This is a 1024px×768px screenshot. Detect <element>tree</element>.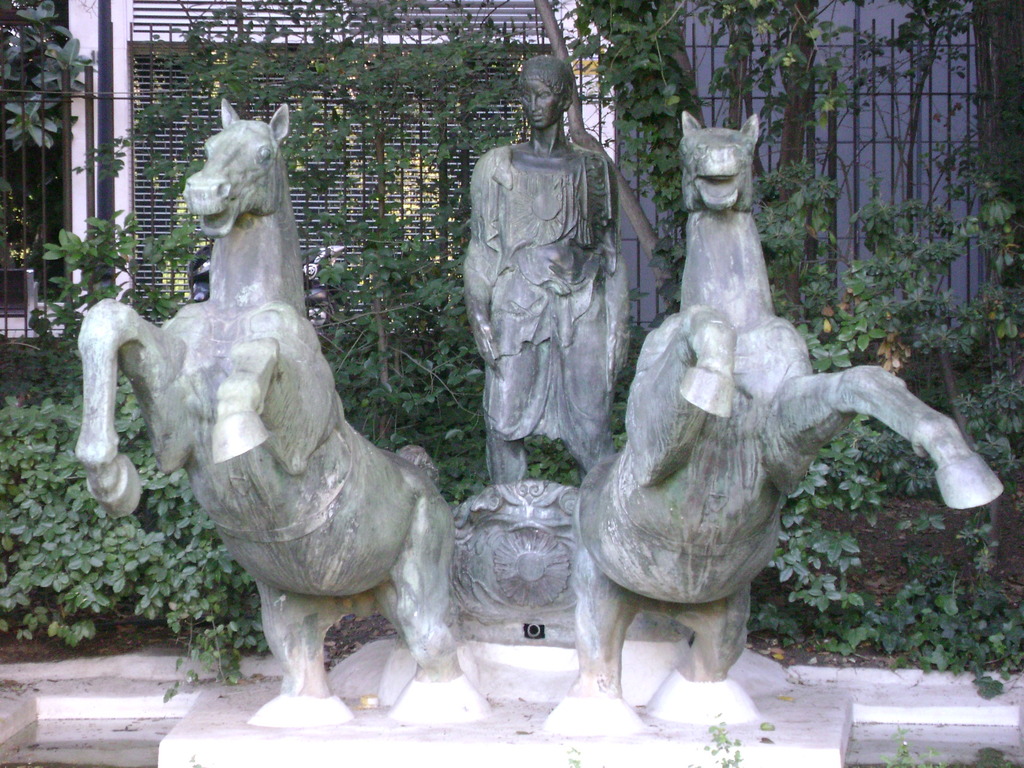
526 0 902 321.
